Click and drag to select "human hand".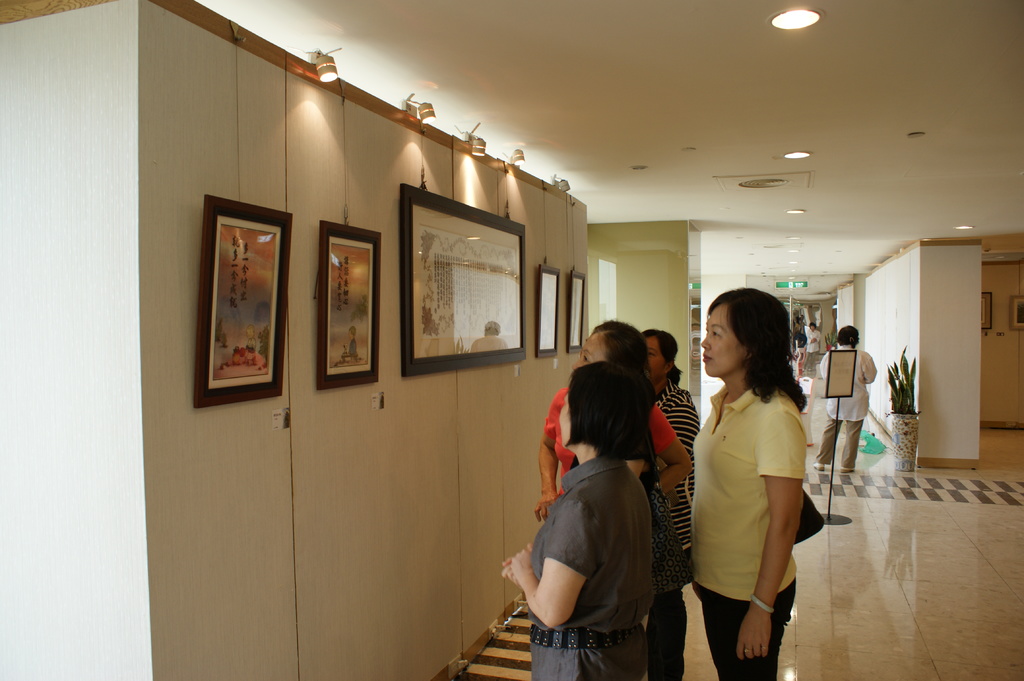
Selection: bbox=(534, 491, 560, 529).
